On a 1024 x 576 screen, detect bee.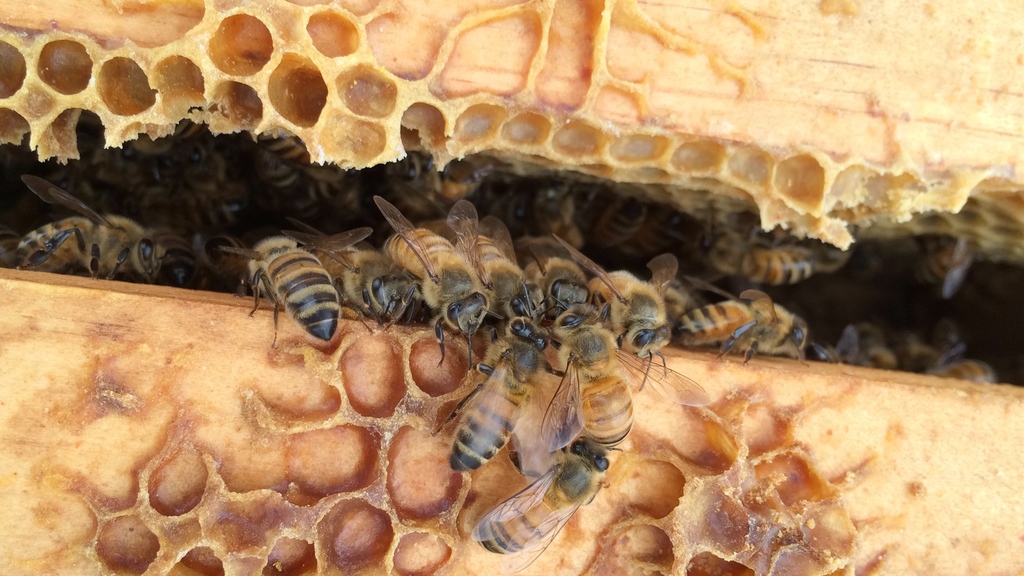
{"left": 805, "top": 328, "right": 895, "bottom": 372}.
